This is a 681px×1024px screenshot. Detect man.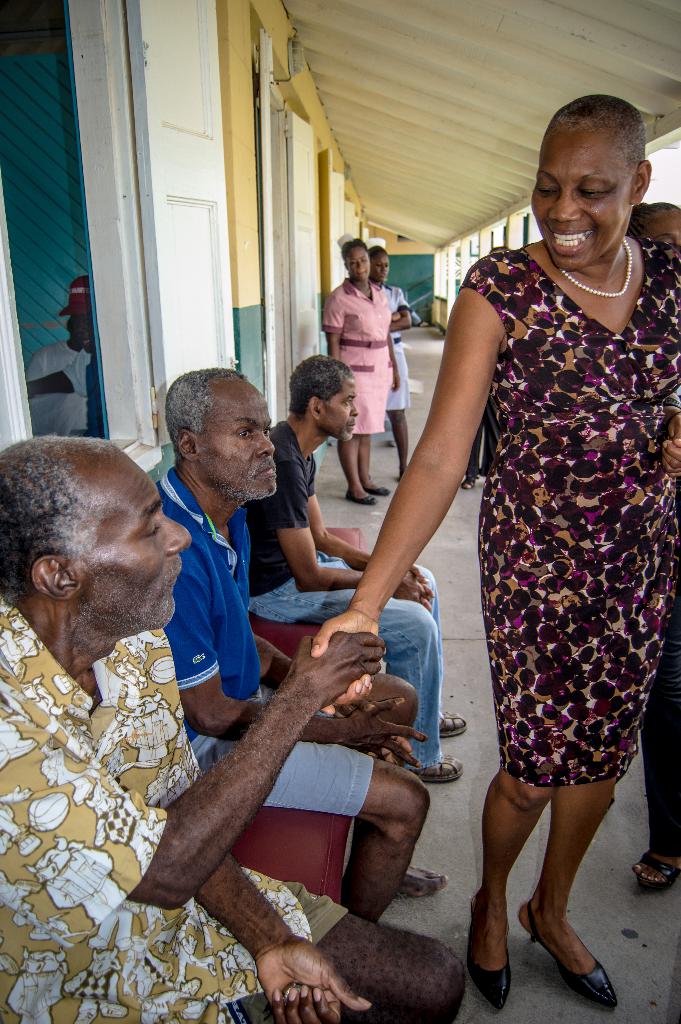
[249,355,479,778].
